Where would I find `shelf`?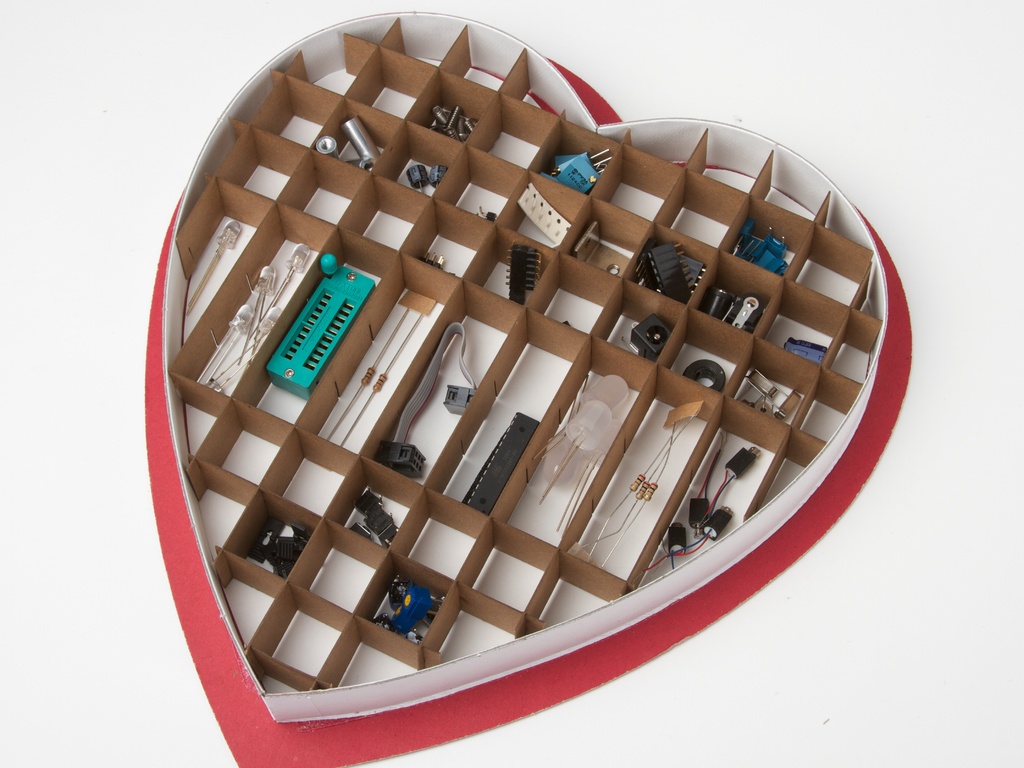
At box=[456, 224, 564, 314].
